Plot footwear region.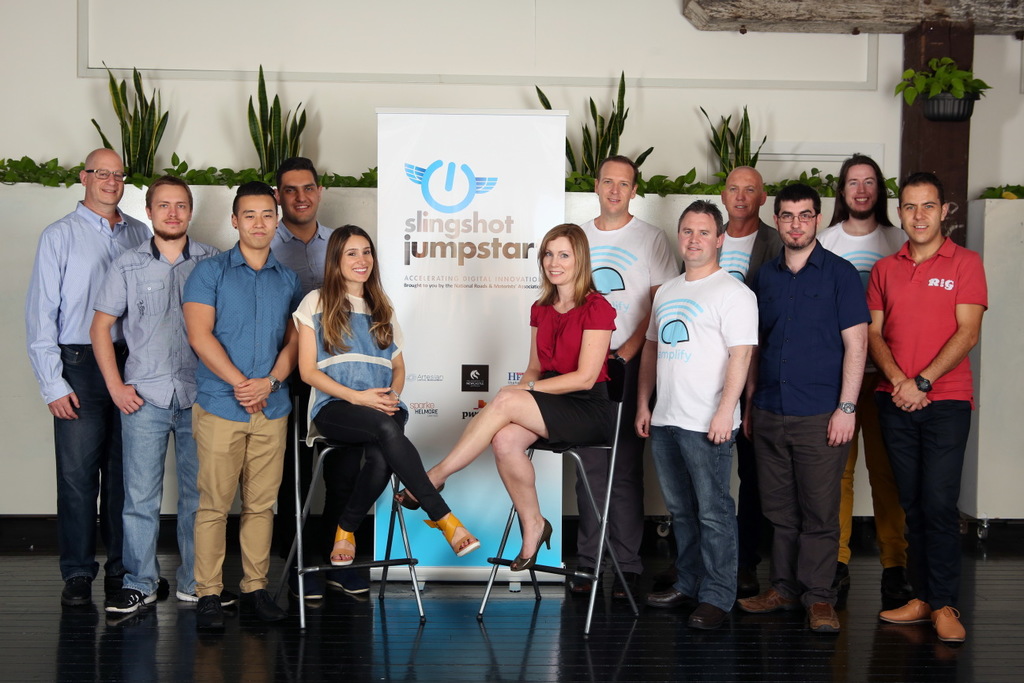
Plotted at bbox=[645, 579, 688, 605].
